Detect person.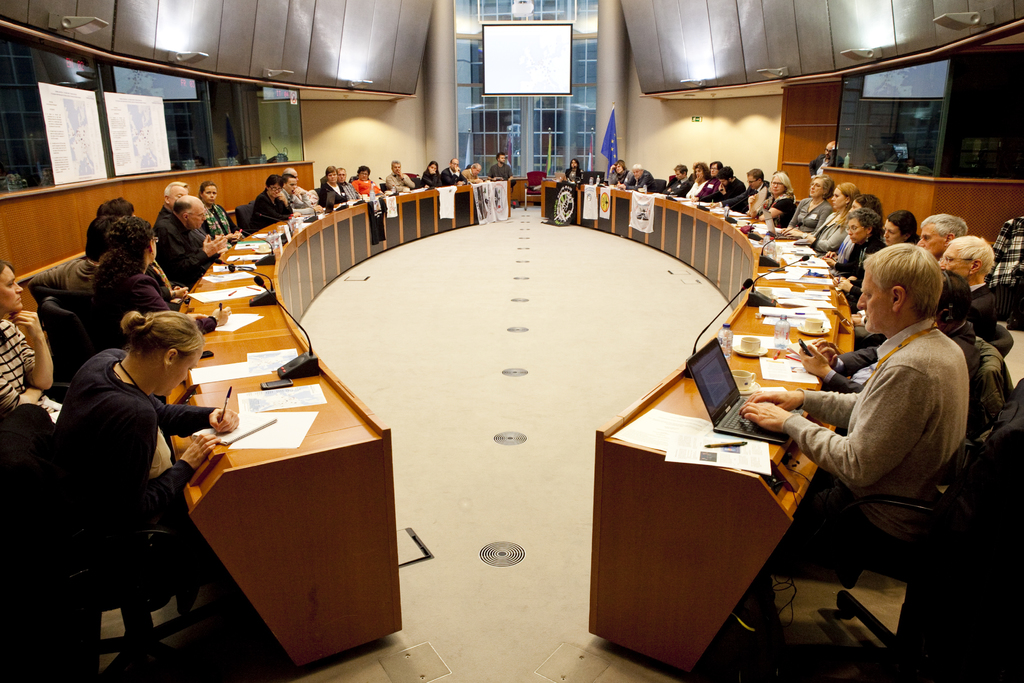
Detected at 804 137 845 178.
